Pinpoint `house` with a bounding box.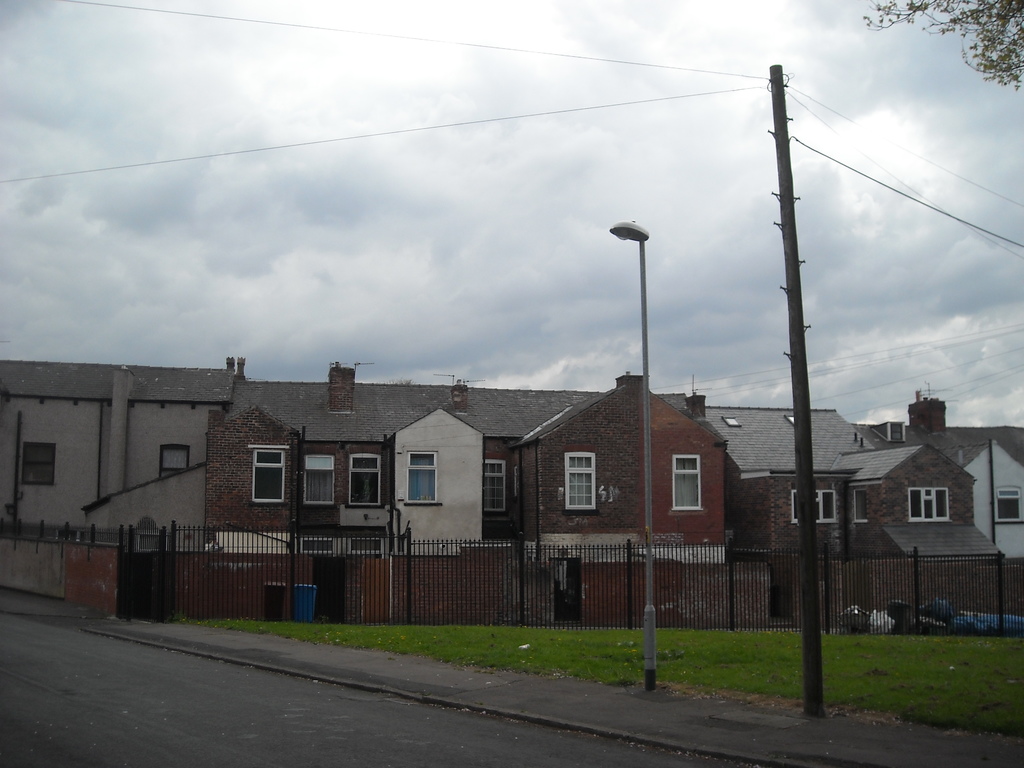
bbox=(512, 371, 729, 630).
